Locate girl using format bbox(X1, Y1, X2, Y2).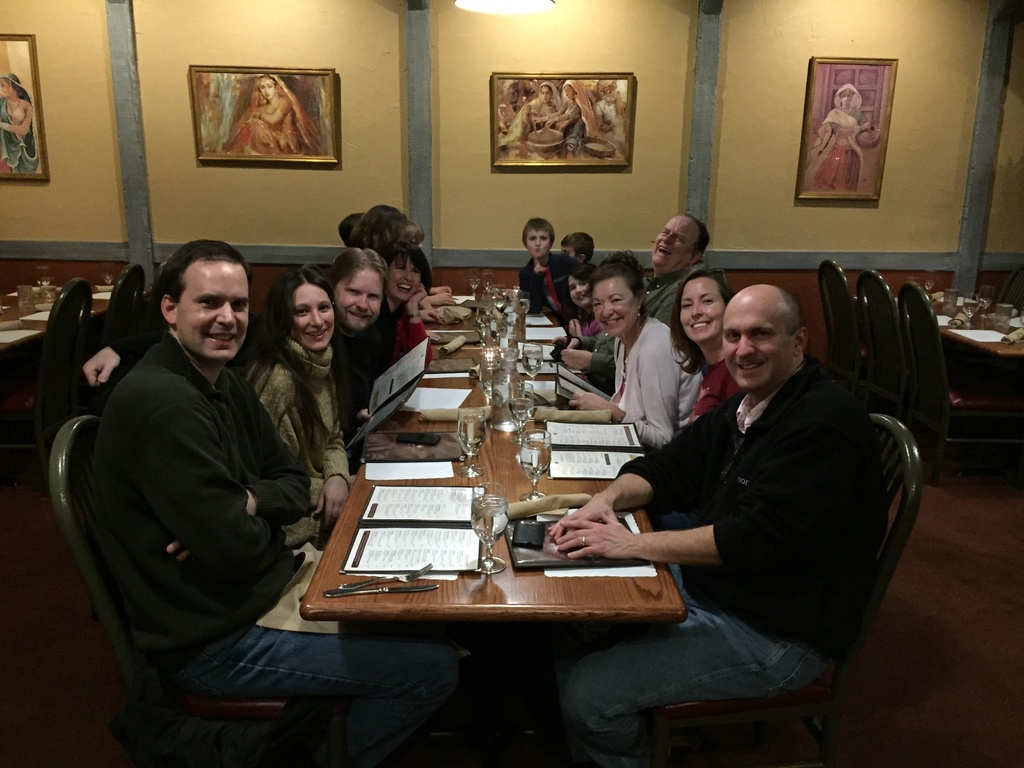
bbox(564, 266, 595, 337).
